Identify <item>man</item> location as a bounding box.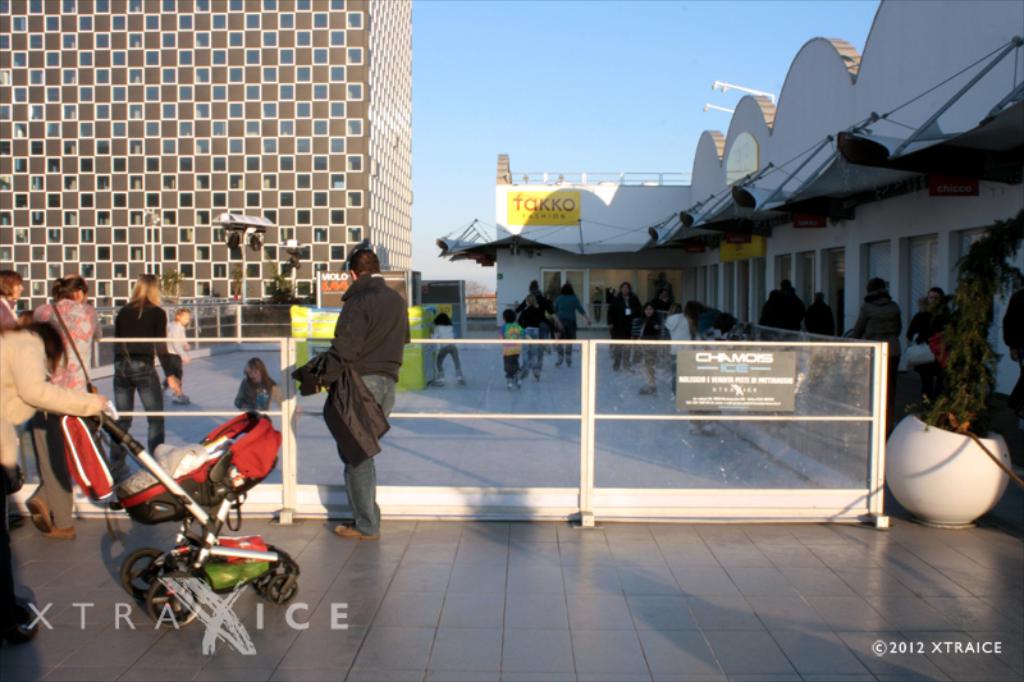
(x1=289, y1=250, x2=399, y2=544).
